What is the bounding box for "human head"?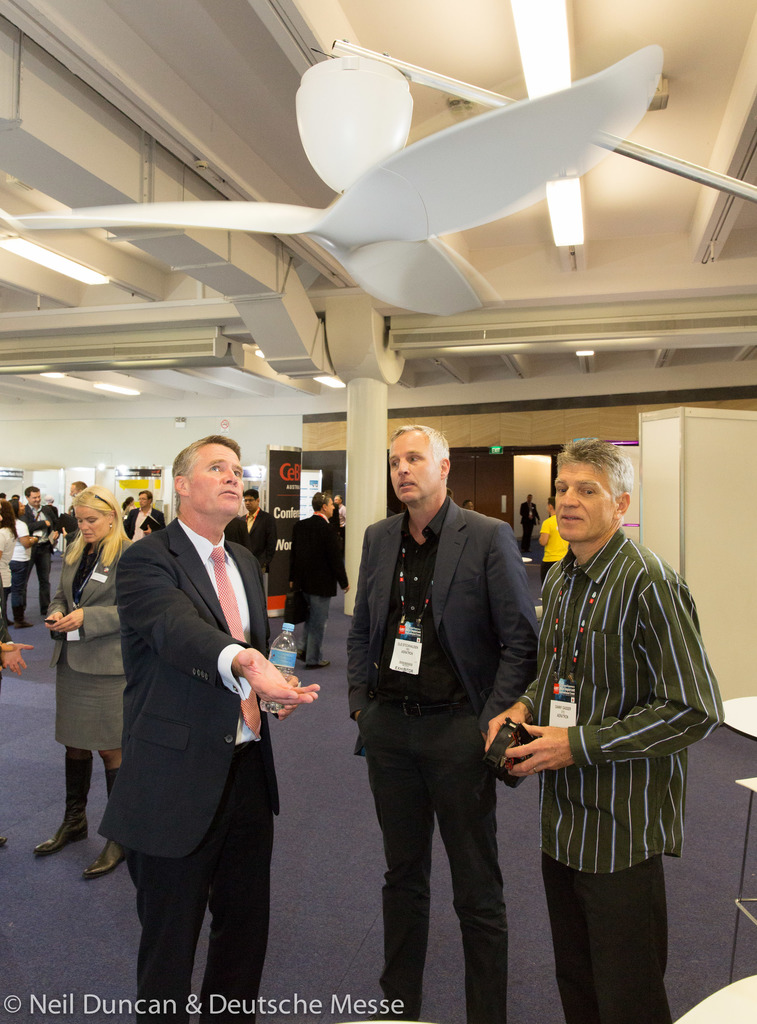
{"x1": 138, "y1": 488, "x2": 152, "y2": 509}.
